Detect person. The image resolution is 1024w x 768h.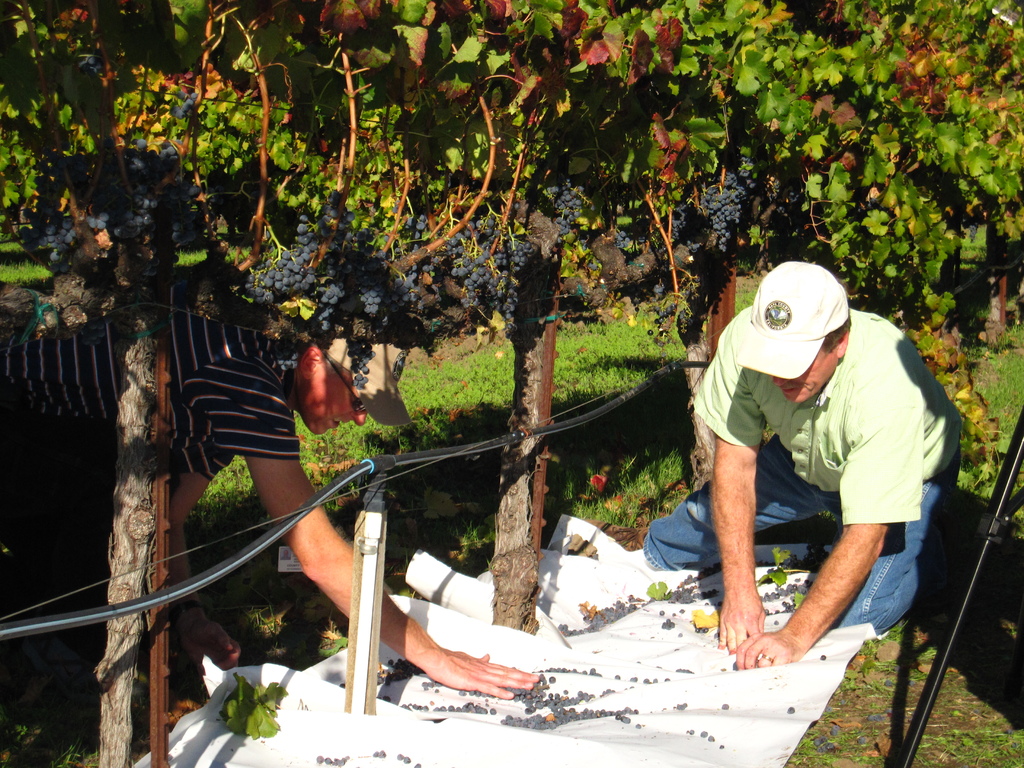
bbox=(0, 283, 531, 717).
